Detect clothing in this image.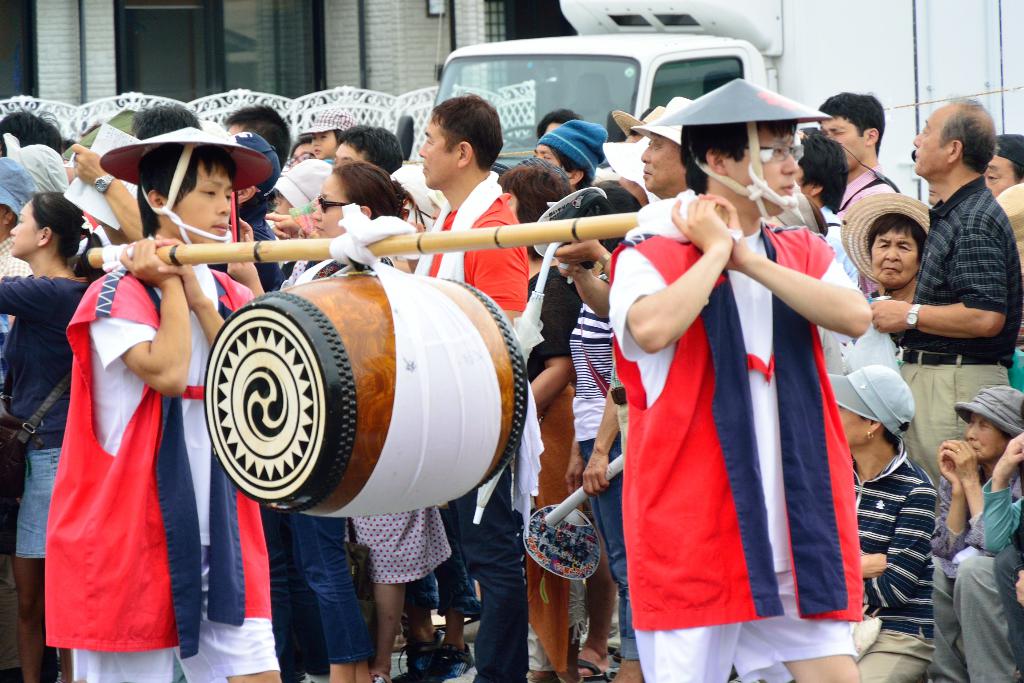
Detection: bbox=[257, 259, 392, 289].
